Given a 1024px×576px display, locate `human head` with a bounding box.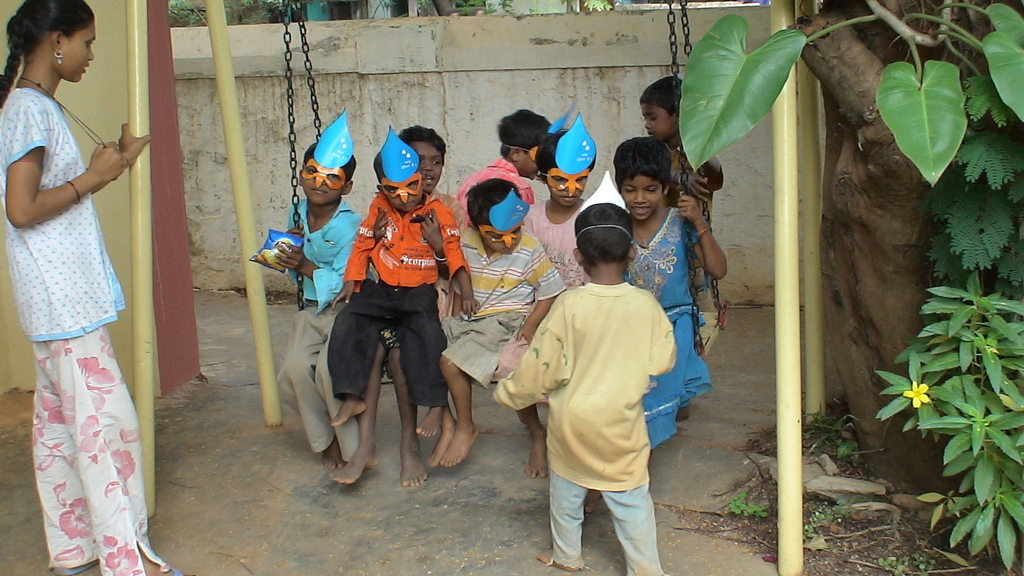
Located: detection(572, 202, 637, 273).
